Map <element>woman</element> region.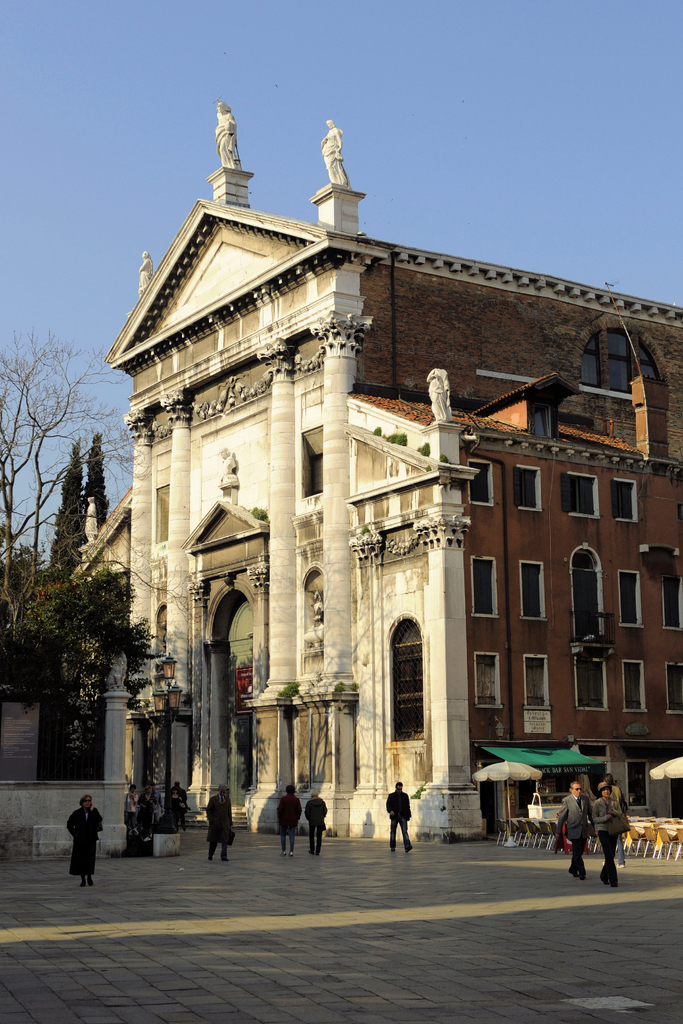
Mapped to crop(169, 786, 183, 832).
